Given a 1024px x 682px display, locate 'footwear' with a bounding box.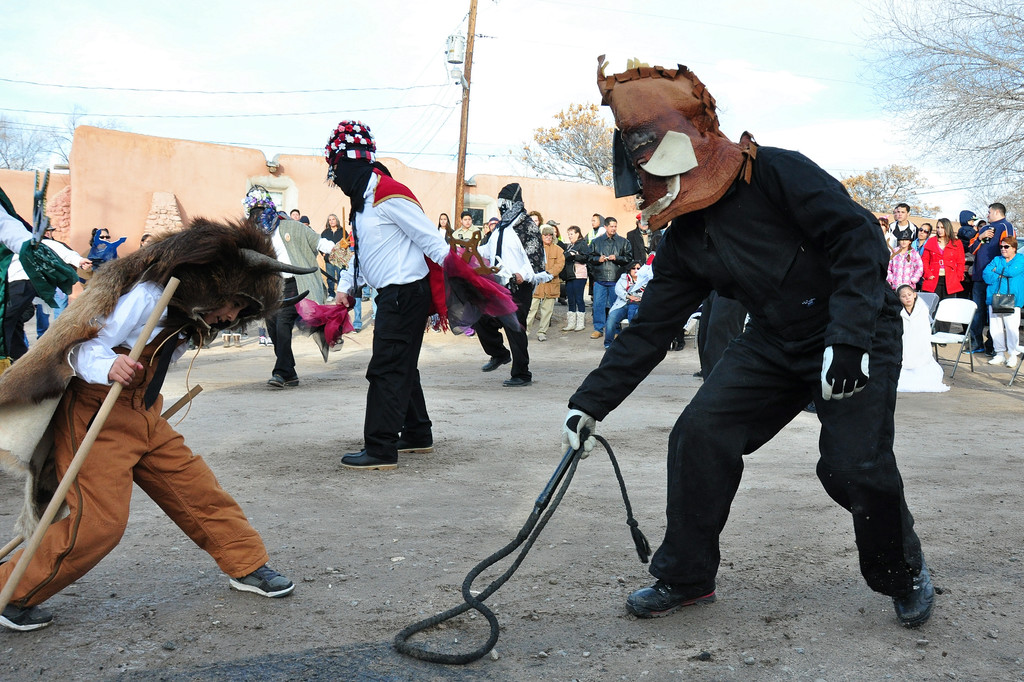
Located: (x1=257, y1=338, x2=265, y2=347).
